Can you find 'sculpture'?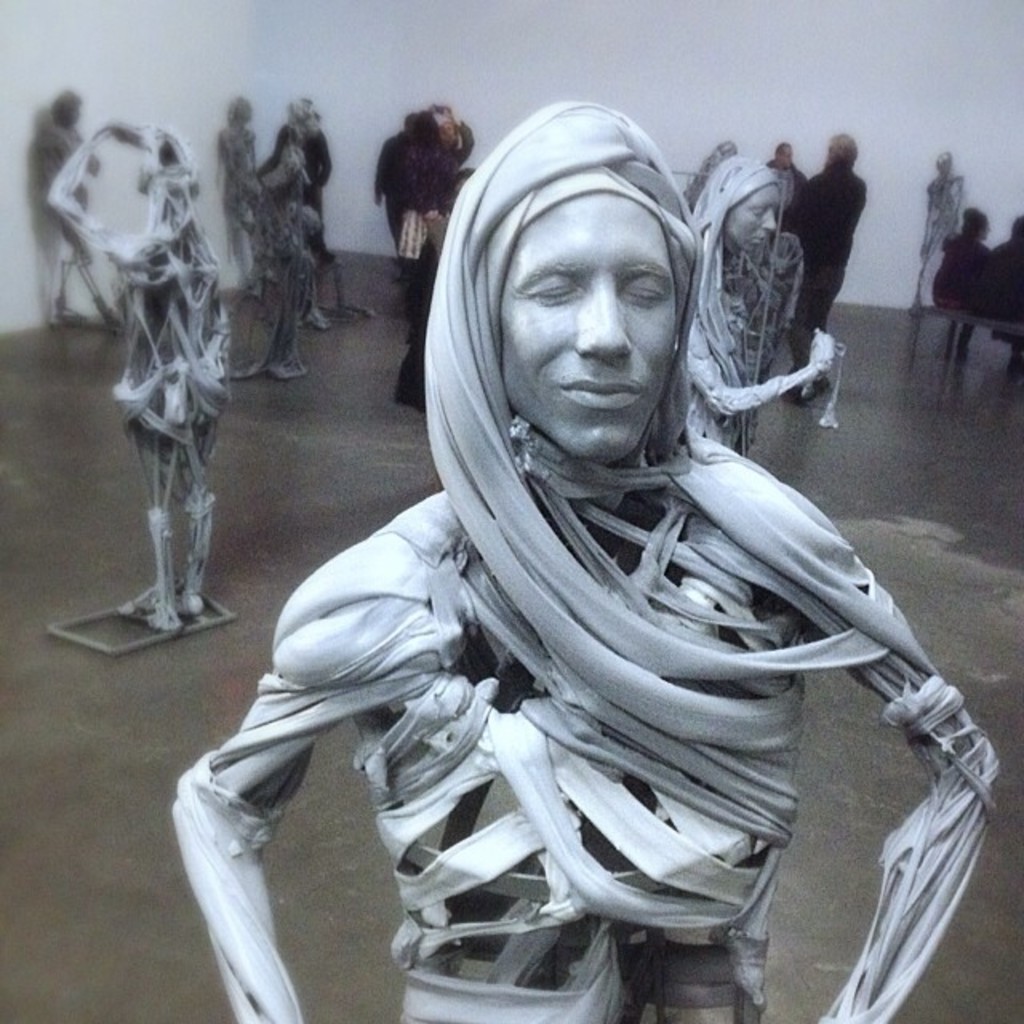
Yes, bounding box: (22,66,126,333).
